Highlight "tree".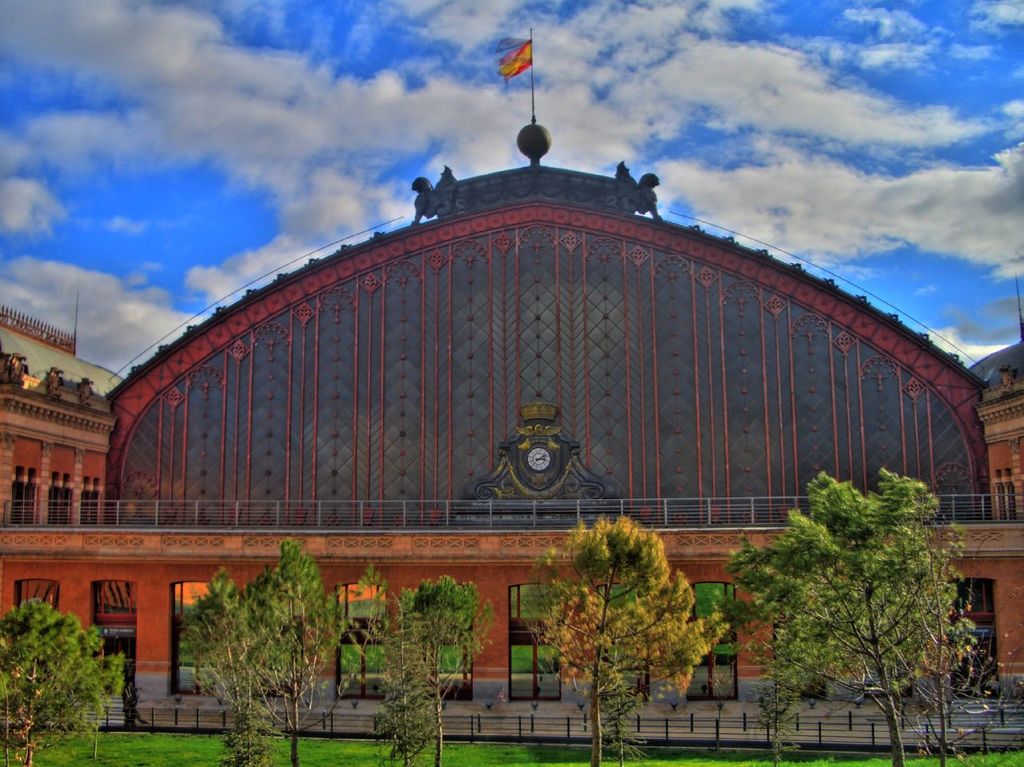
Highlighted region: [0,597,131,761].
